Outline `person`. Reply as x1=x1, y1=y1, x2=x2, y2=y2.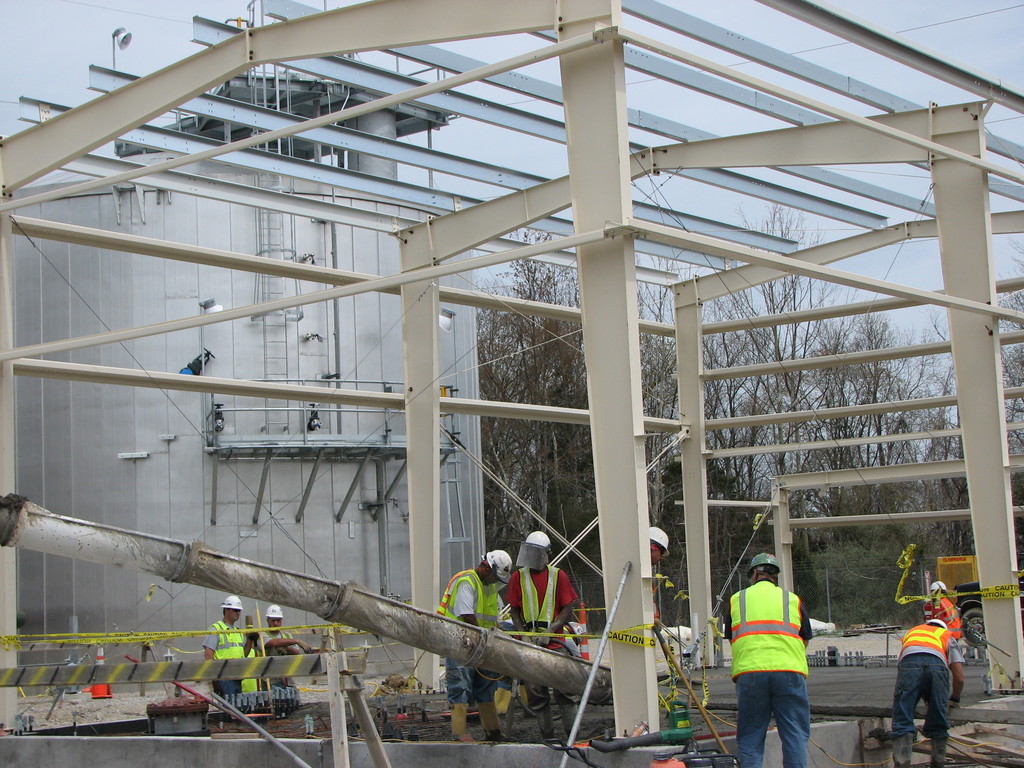
x1=724, y1=563, x2=813, y2=767.
